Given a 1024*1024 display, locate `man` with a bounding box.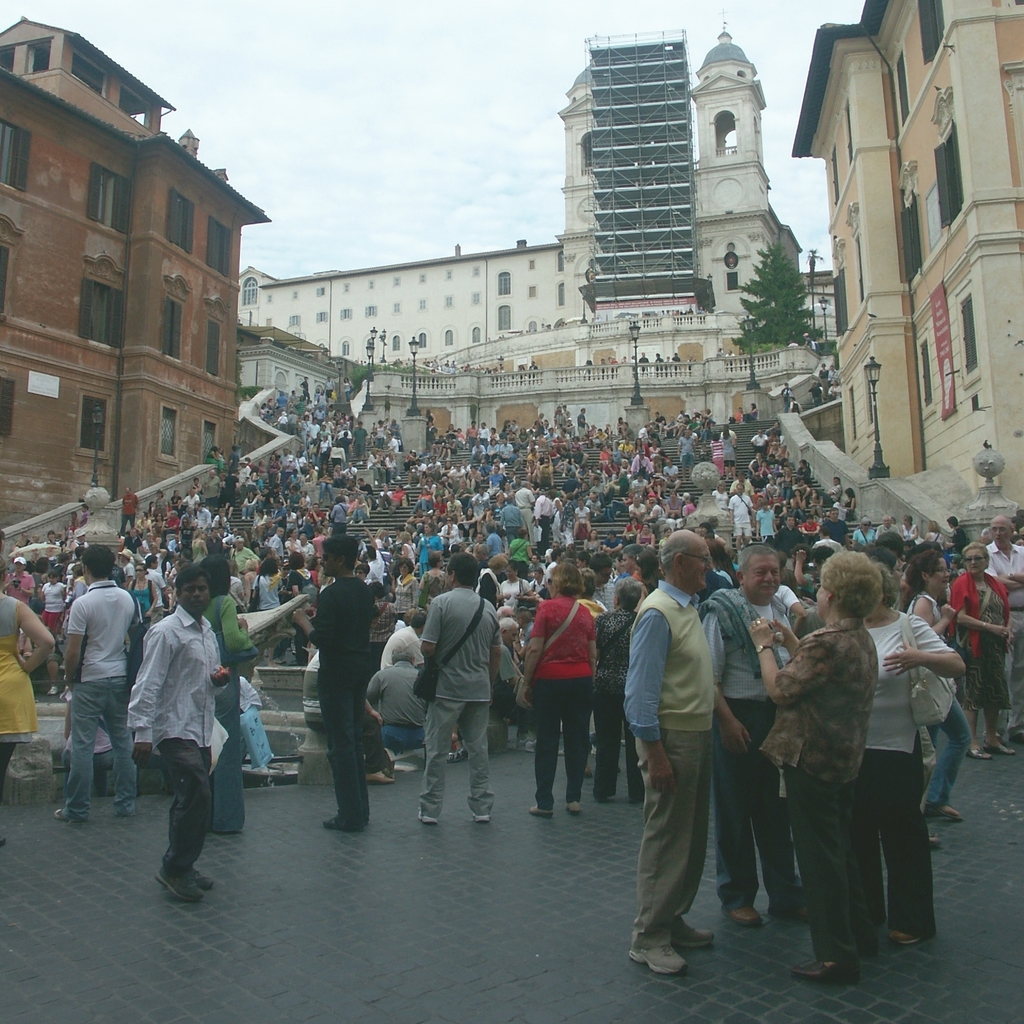
Located: [left=472, top=490, right=491, bottom=511].
